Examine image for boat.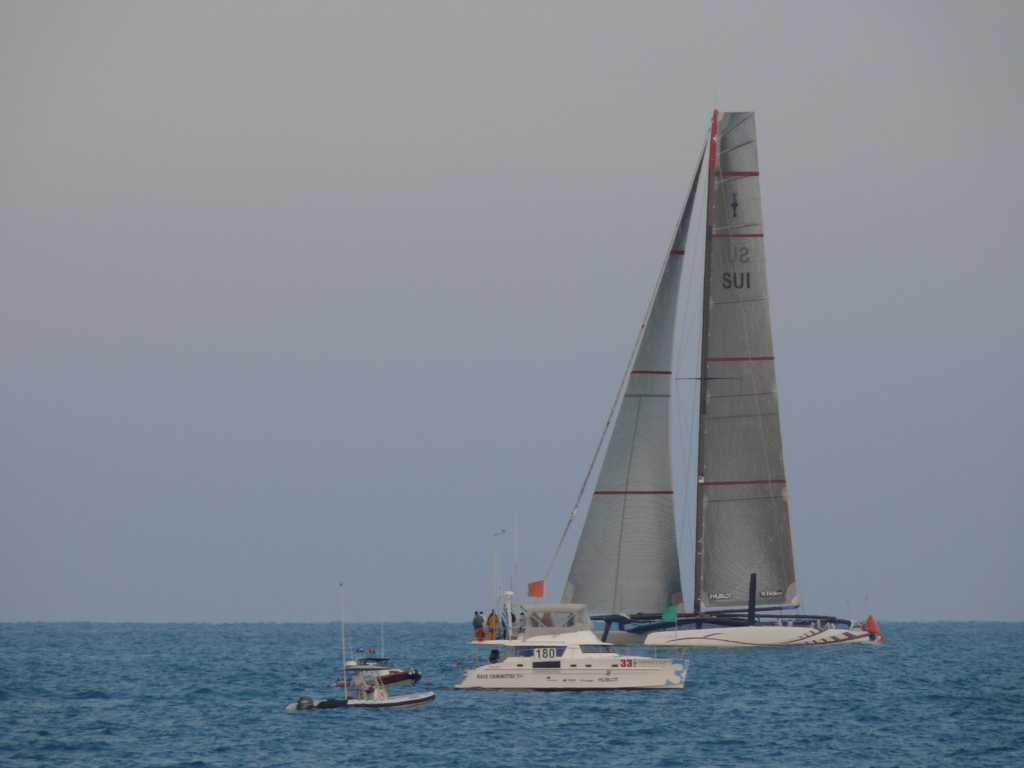
Examination result: (516,130,895,676).
